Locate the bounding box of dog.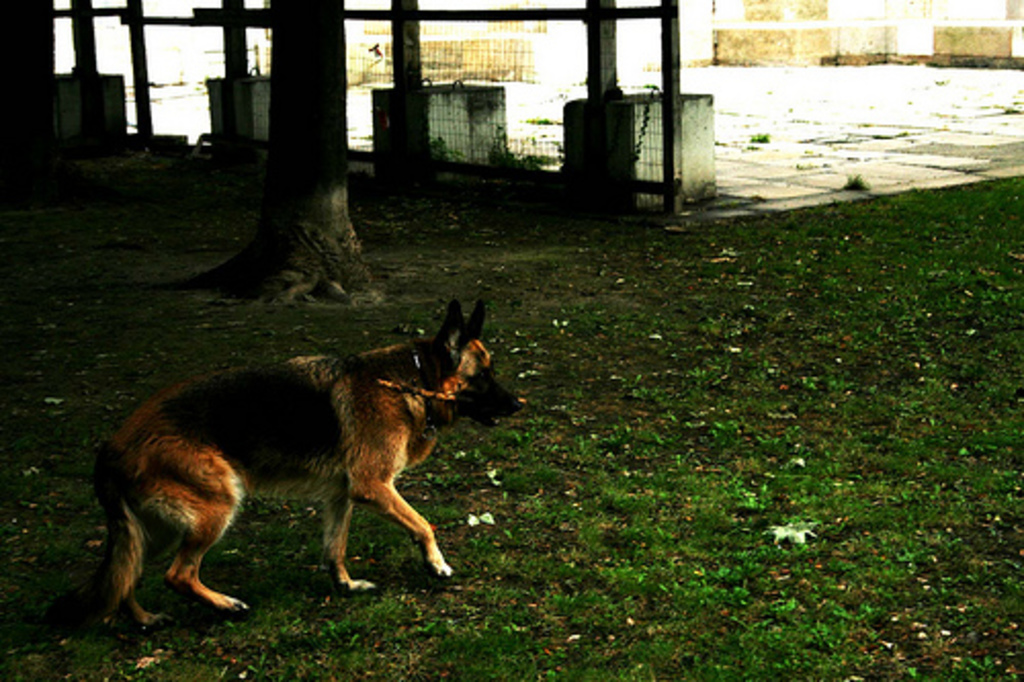
Bounding box: [left=53, top=297, right=524, bottom=635].
